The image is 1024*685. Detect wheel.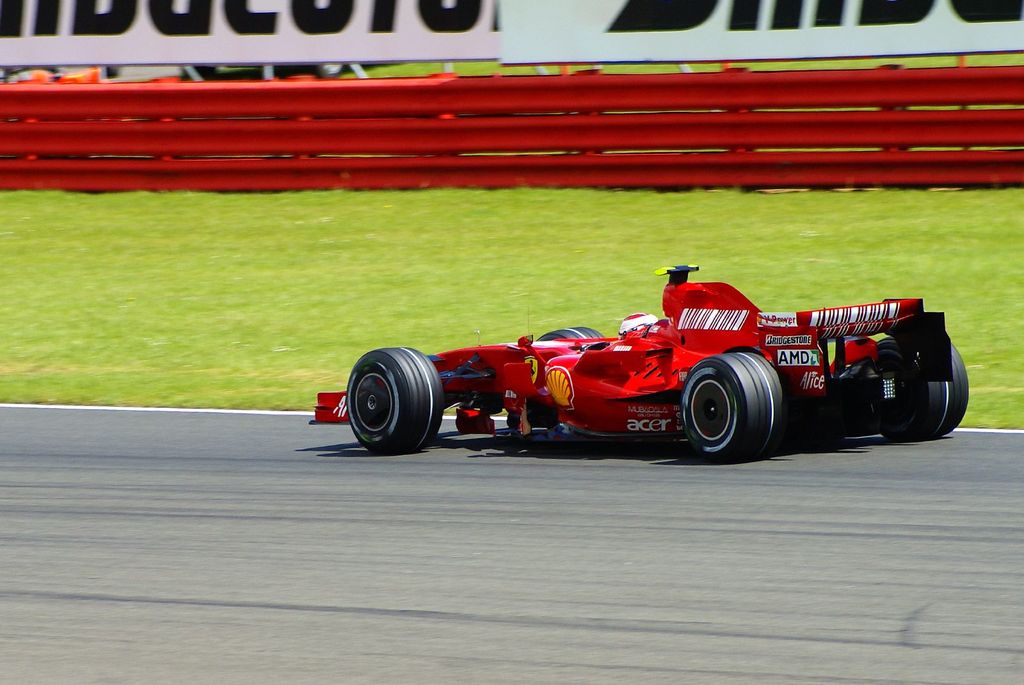
Detection: Rect(334, 351, 437, 448).
